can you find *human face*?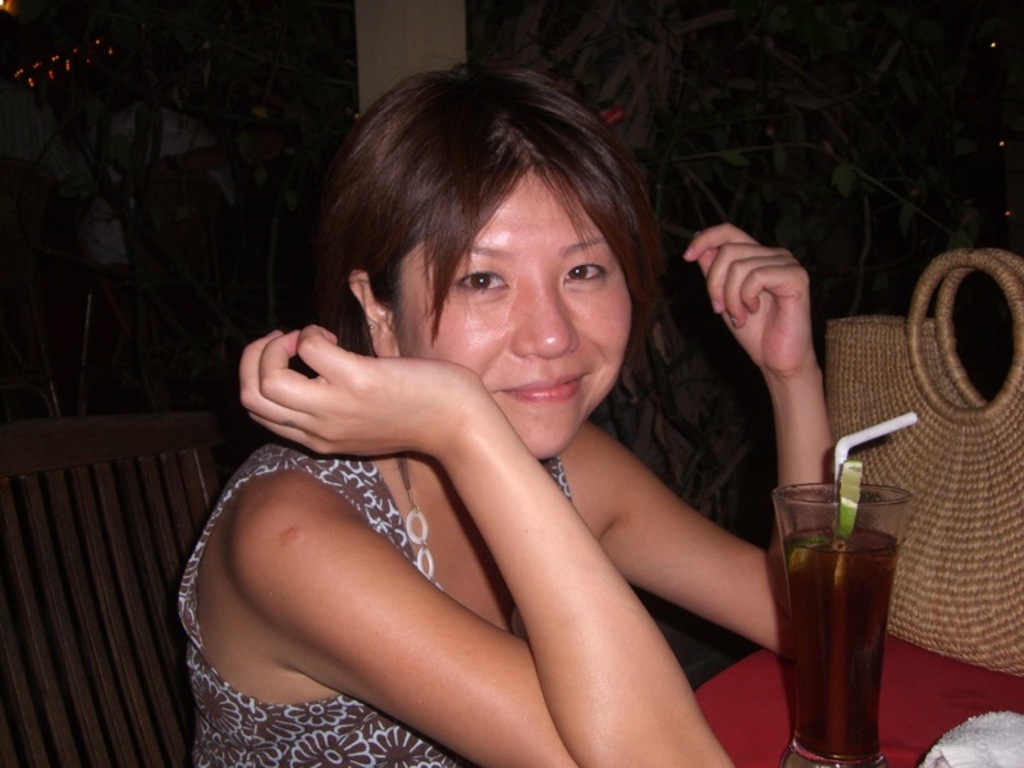
Yes, bounding box: pyautogui.locateOnScreen(394, 160, 631, 461).
